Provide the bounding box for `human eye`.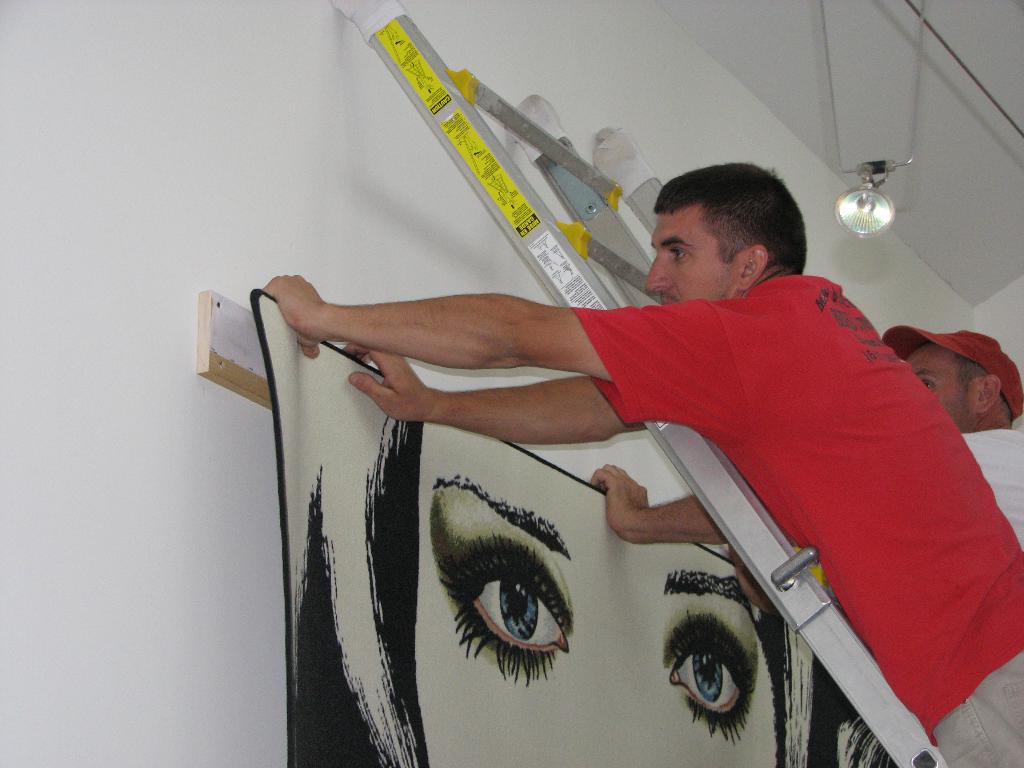
<box>668,242,694,267</box>.
